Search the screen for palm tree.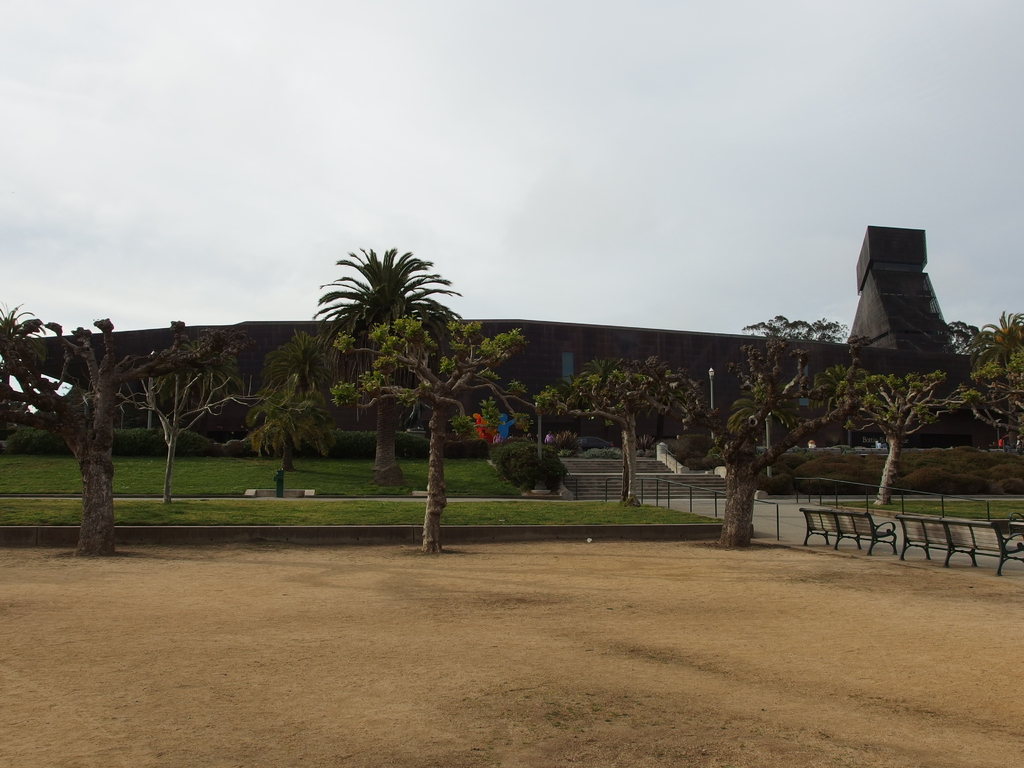
Found at (left=961, top=319, right=1023, bottom=488).
